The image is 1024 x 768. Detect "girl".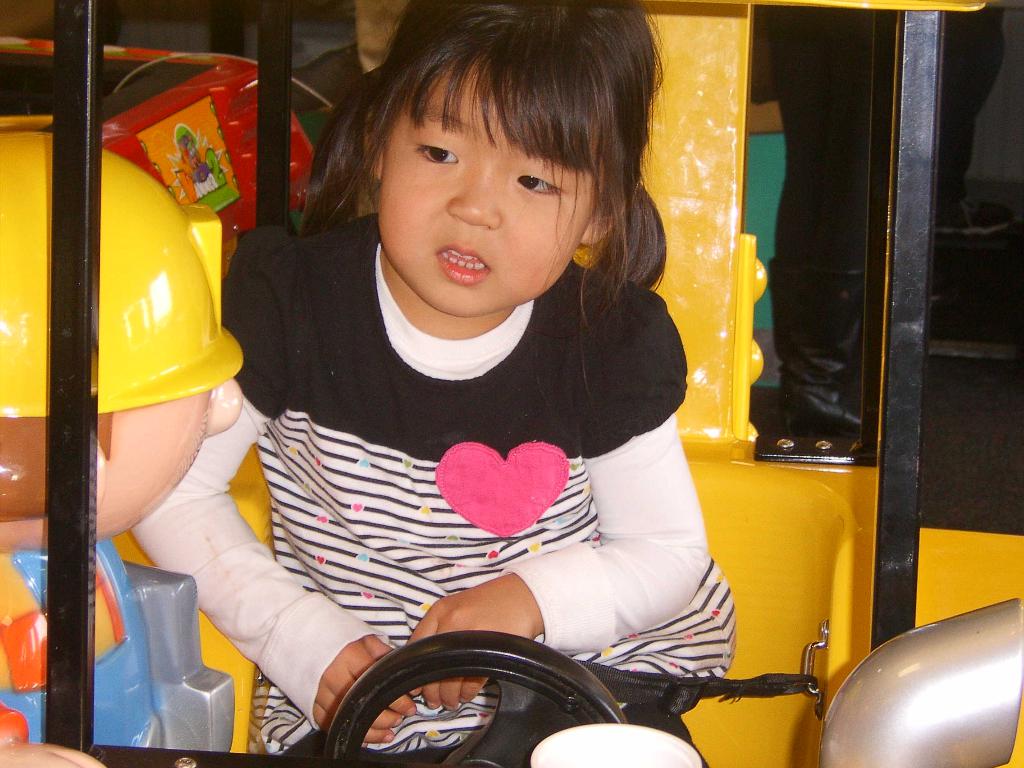
Detection: rect(125, 0, 737, 760).
